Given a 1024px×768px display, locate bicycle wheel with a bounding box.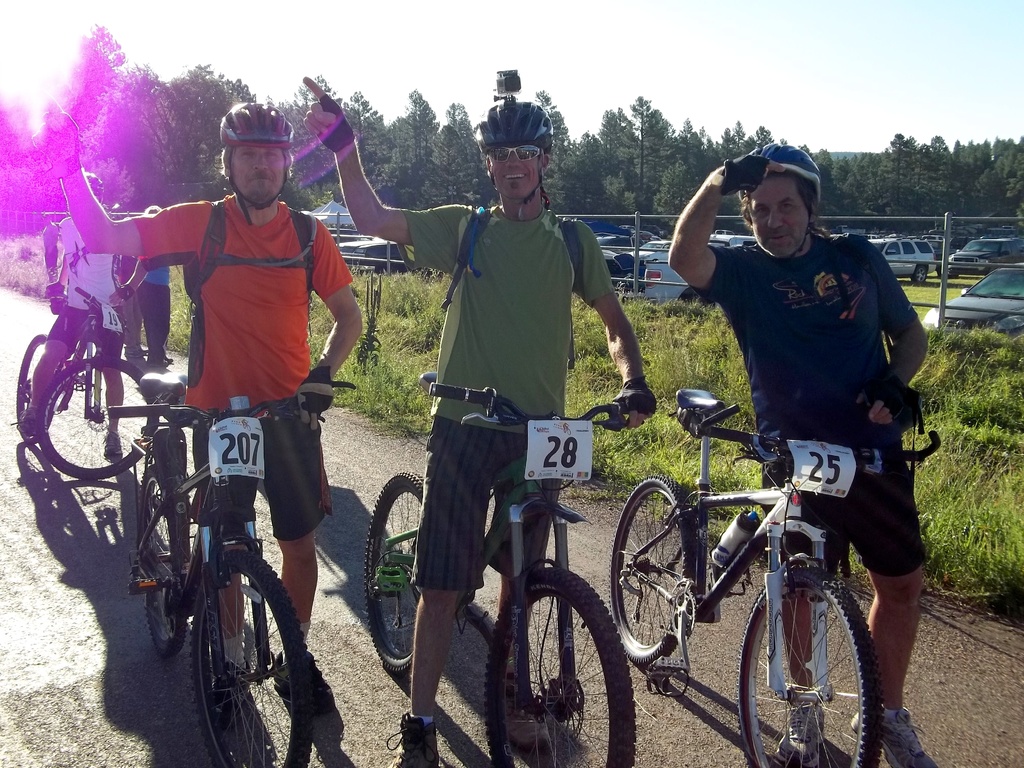
Located: [610,477,697,669].
